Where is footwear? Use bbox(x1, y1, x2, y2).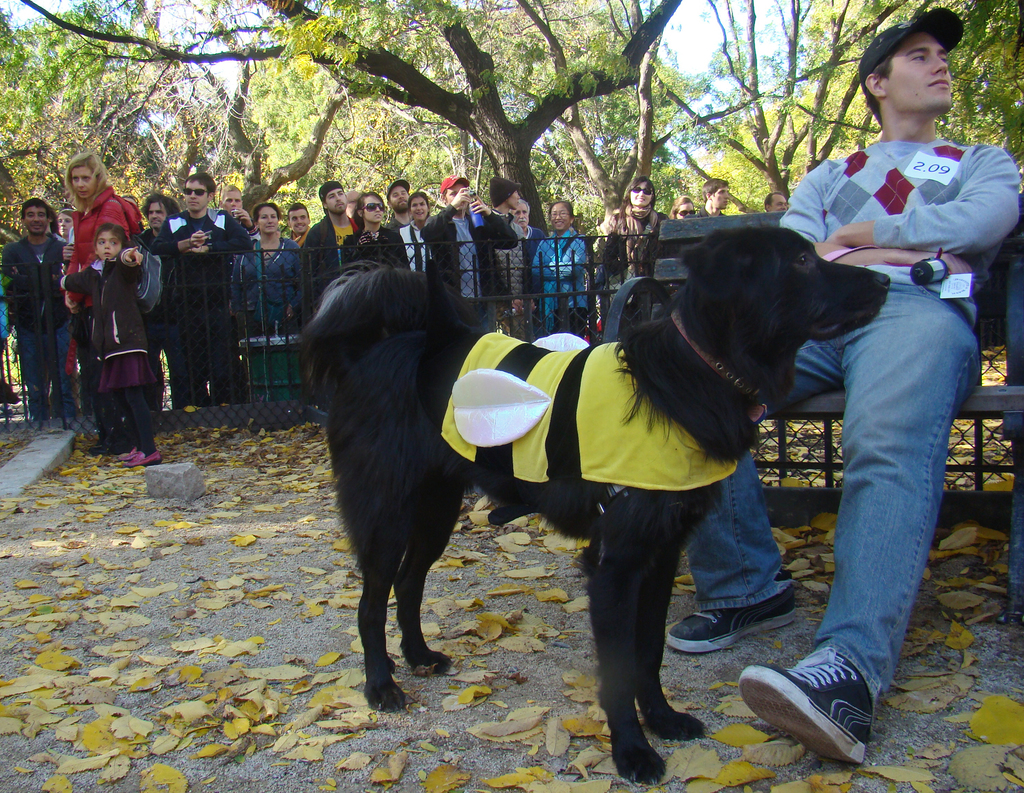
bbox(668, 584, 792, 654).
